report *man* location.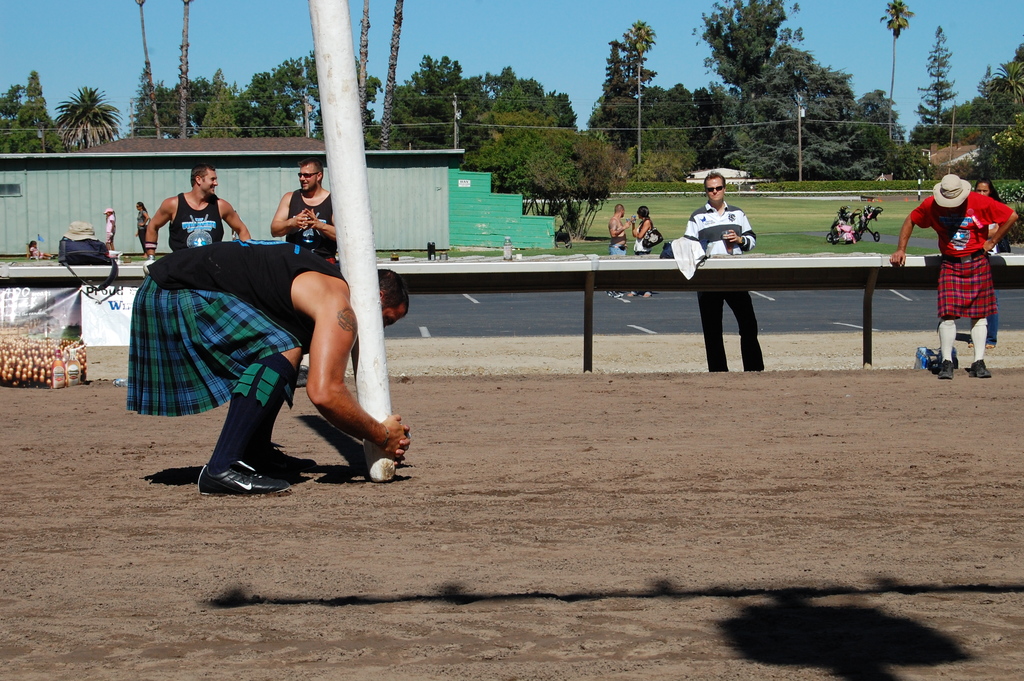
Report: (143, 163, 249, 259).
